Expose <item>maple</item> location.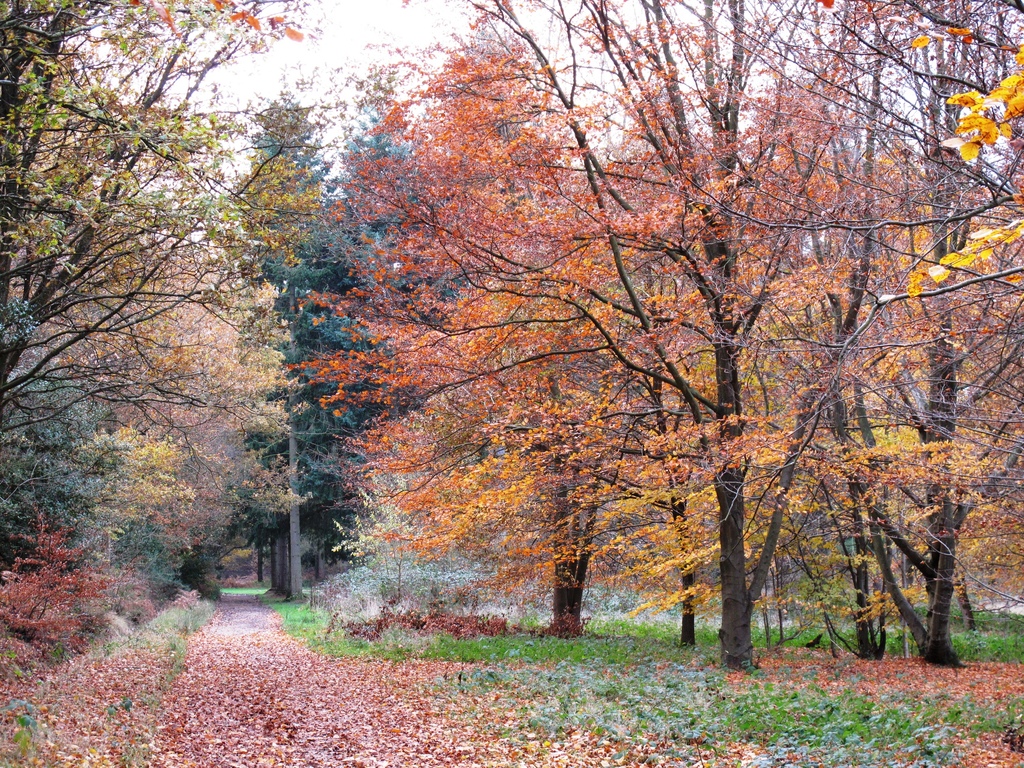
Exposed at <box>290,24,704,637</box>.
